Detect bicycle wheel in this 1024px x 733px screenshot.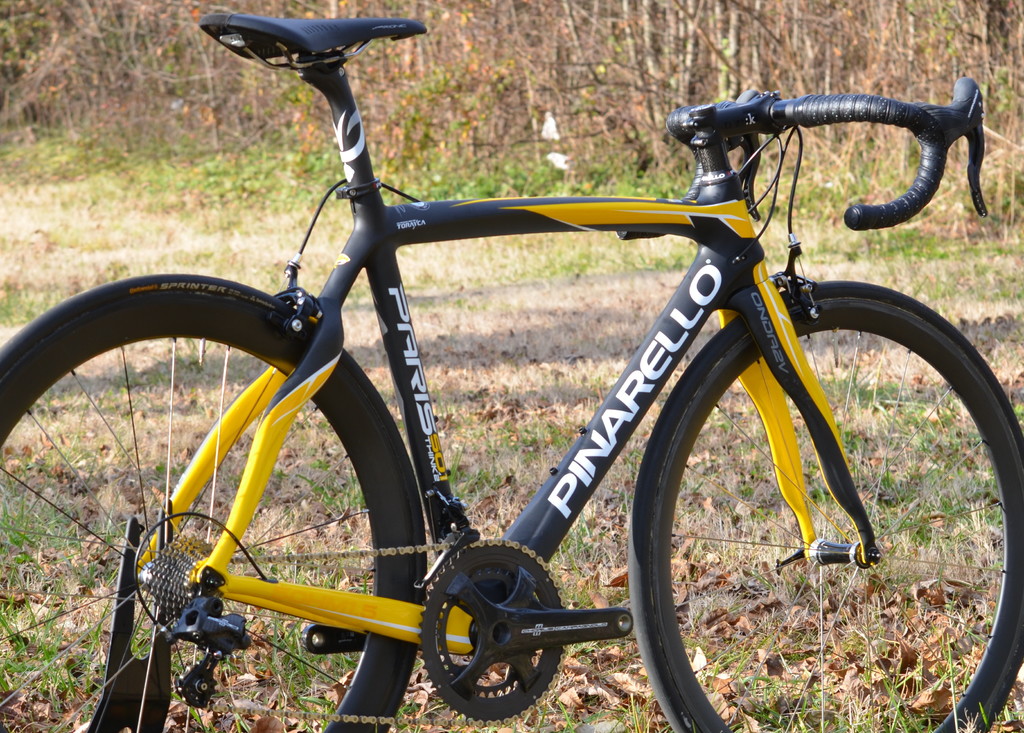
Detection: locate(40, 255, 459, 713).
